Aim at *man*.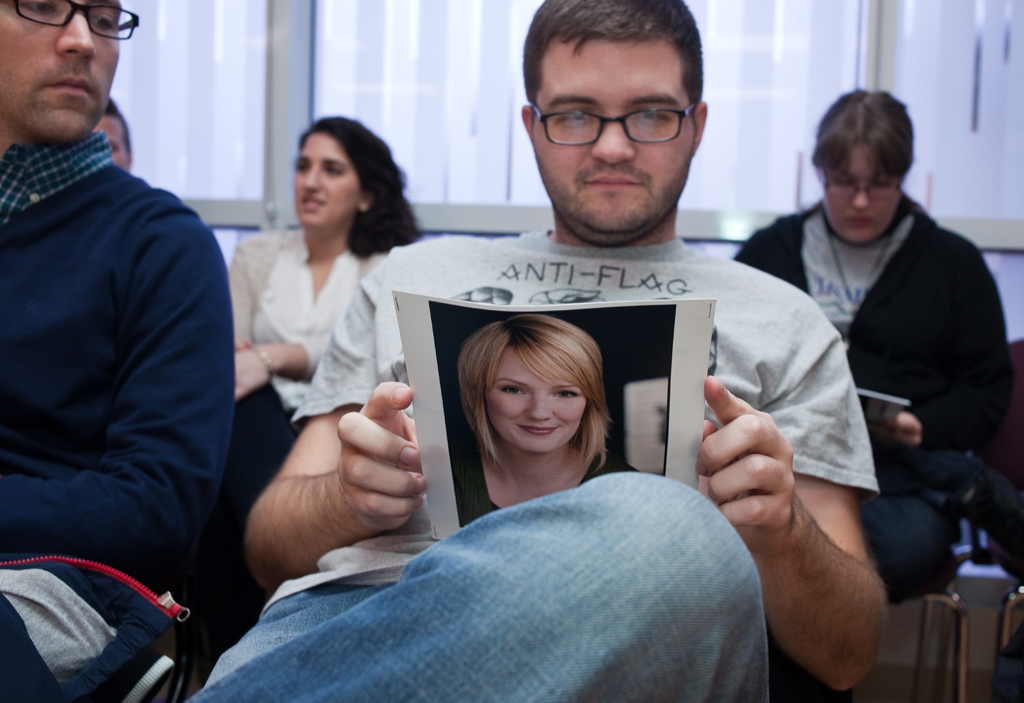
Aimed at <box>93,92,134,178</box>.
